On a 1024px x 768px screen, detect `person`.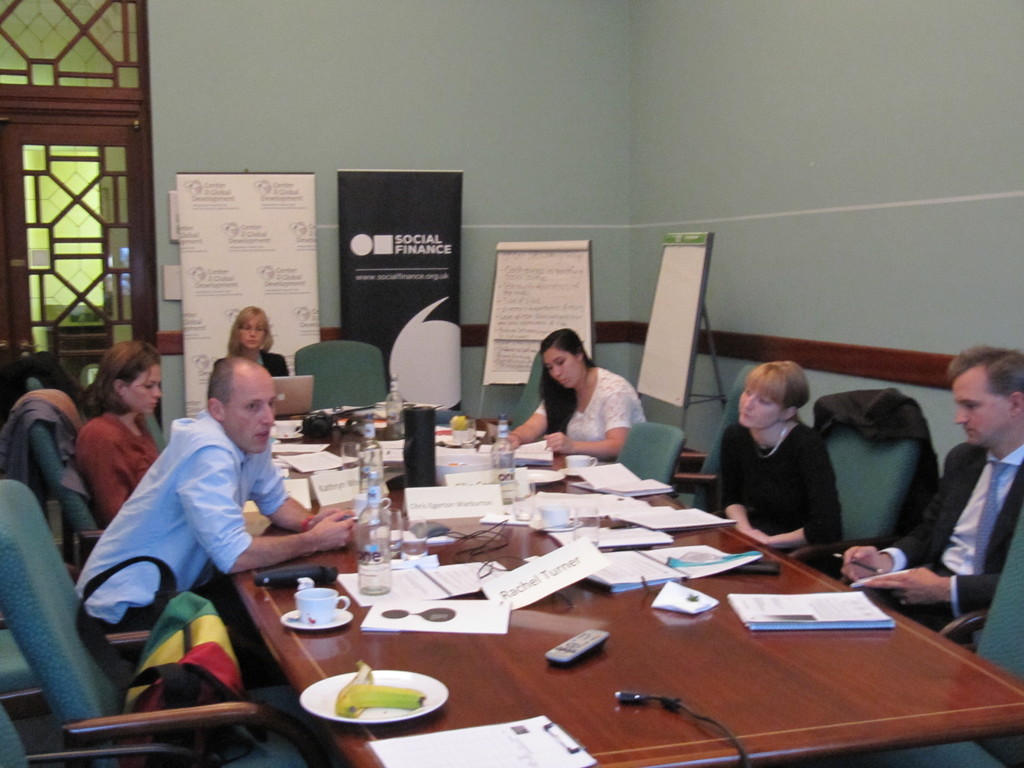
bbox(207, 304, 288, 398).
